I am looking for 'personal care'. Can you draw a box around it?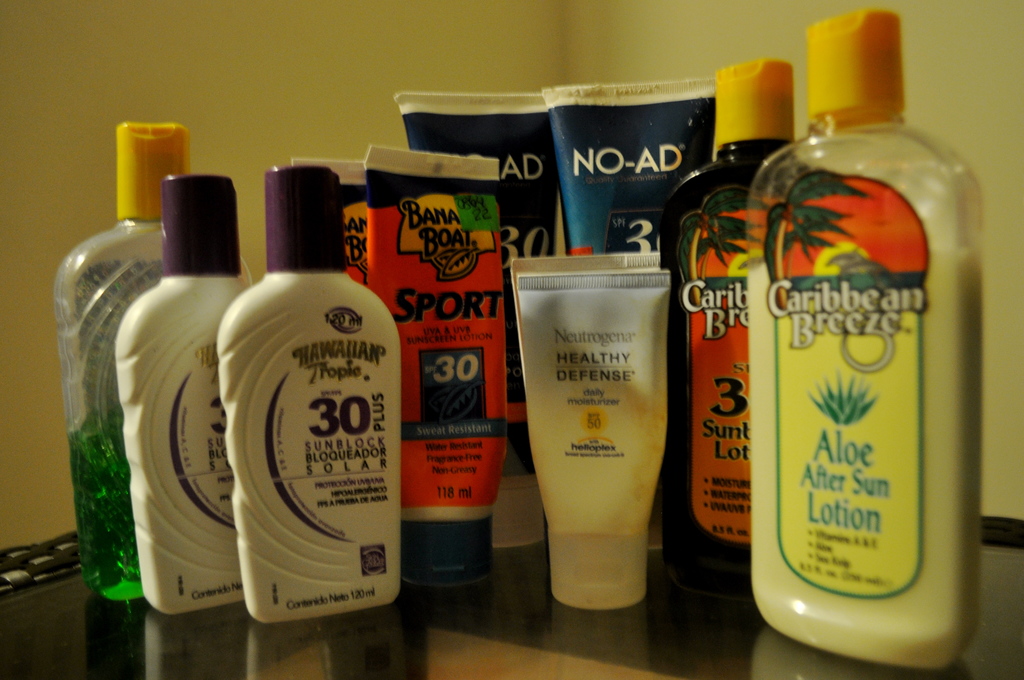
Sure, the bounding box is 670, 63, 791, 555.
